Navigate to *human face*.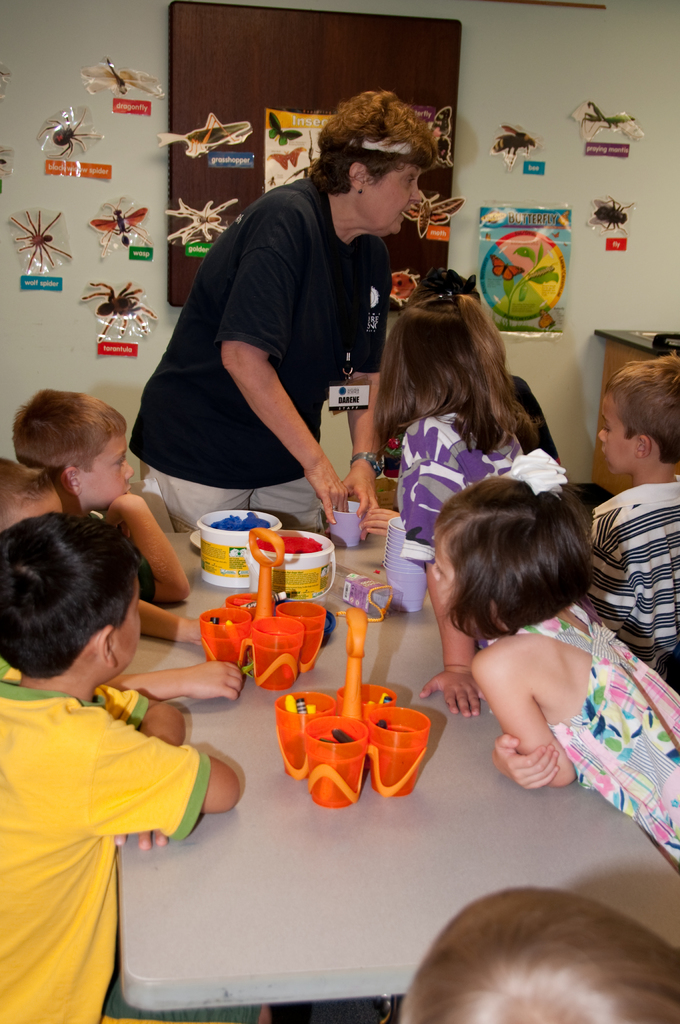
Navigation target: rect(77, 436, 137, 509).
